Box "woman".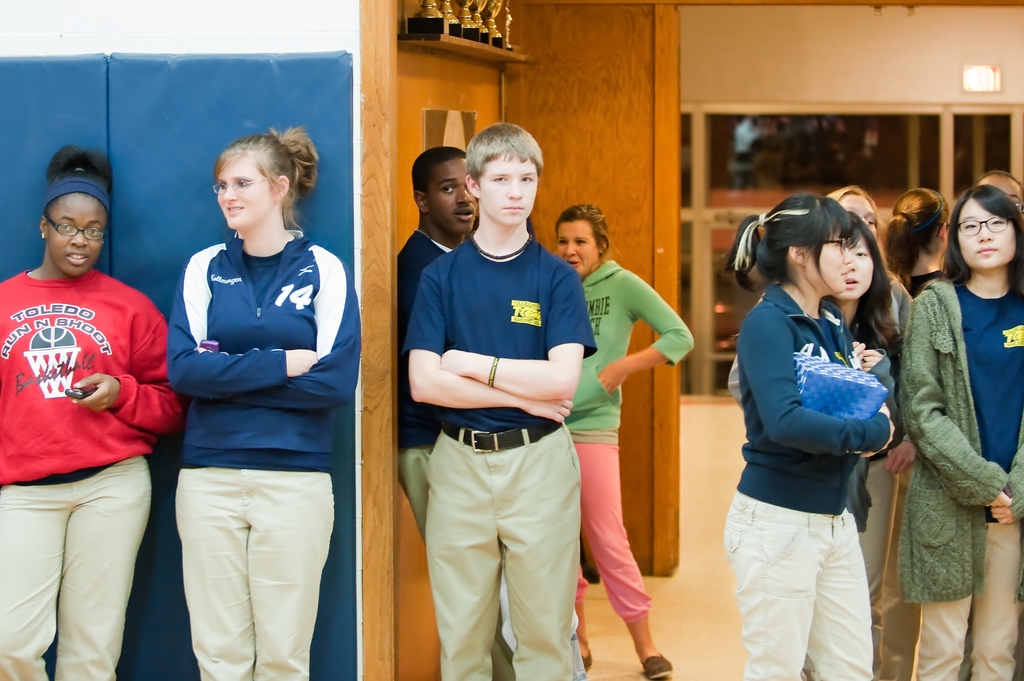
<box>888,172,1016,673</box>.
